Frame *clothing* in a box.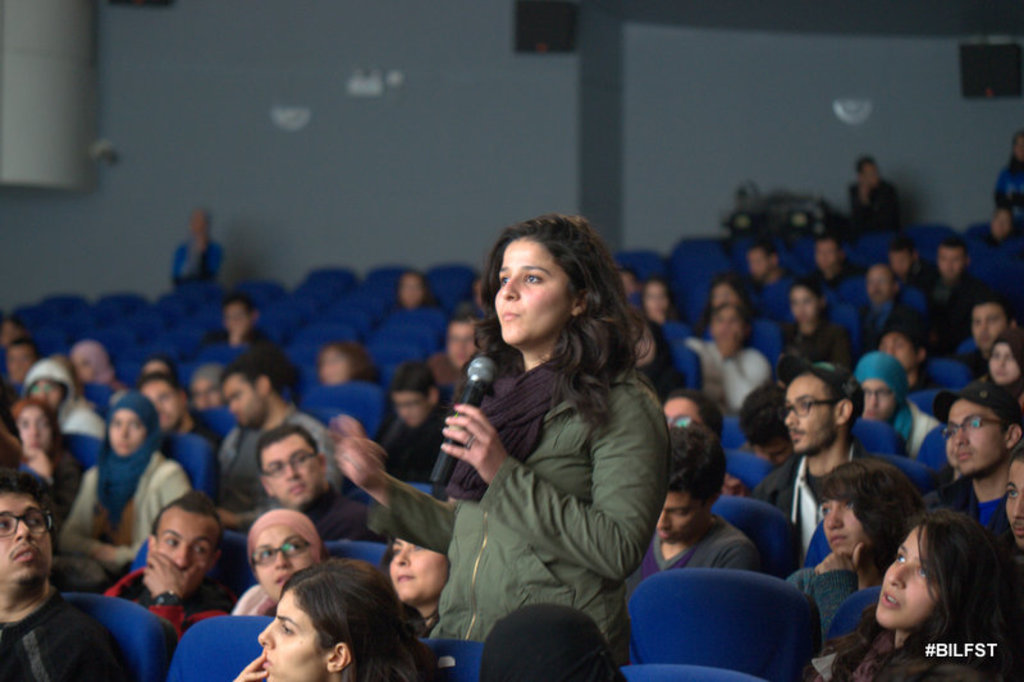
region(215, 399, 351, 535).
